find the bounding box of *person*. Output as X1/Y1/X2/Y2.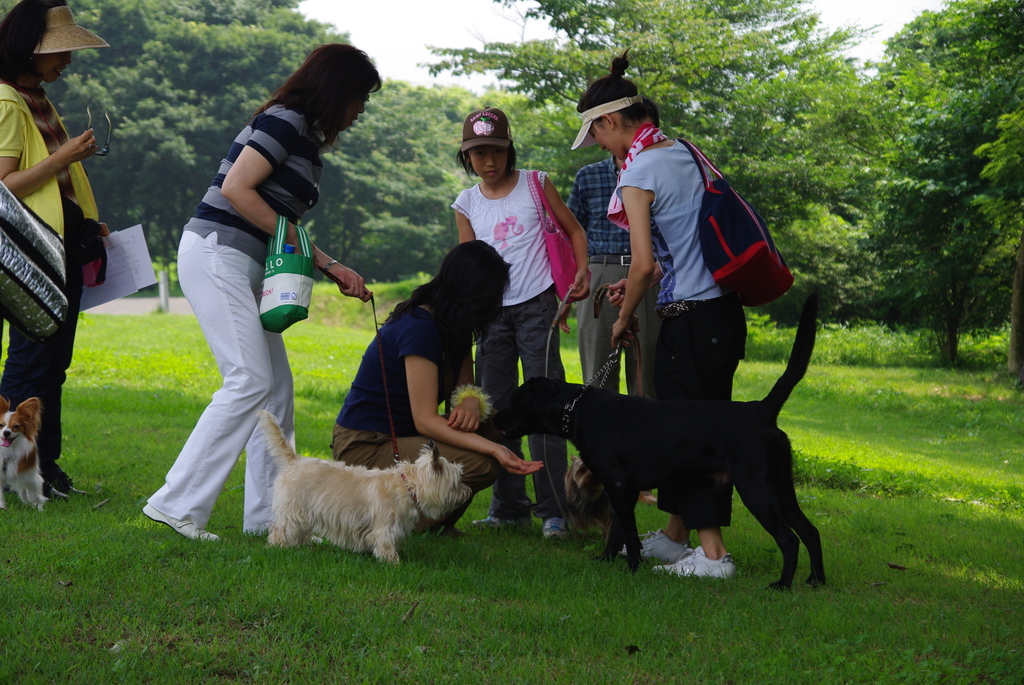
445/107/592/540.
